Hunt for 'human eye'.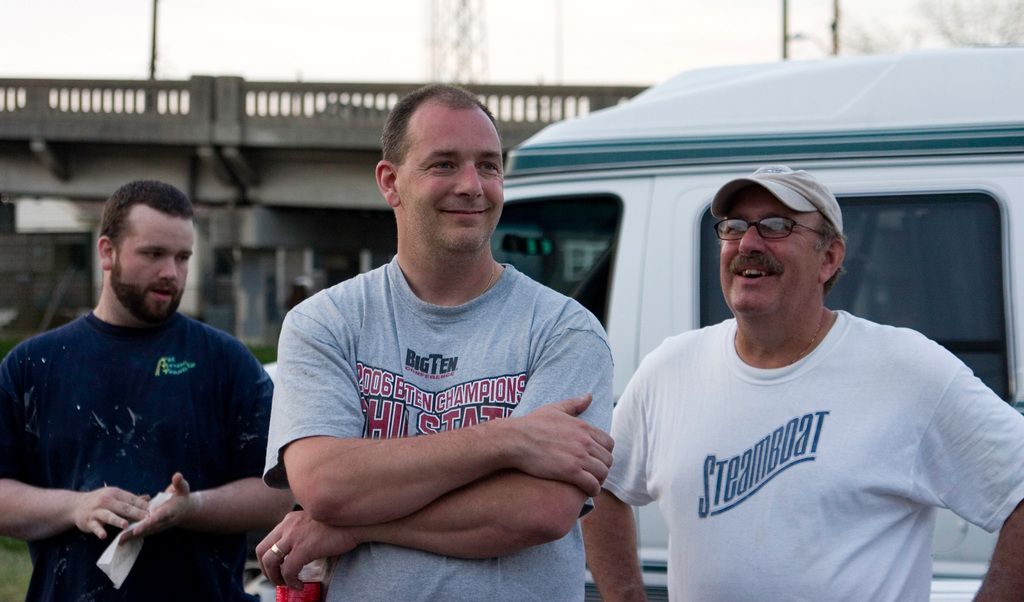
Hunted down at [138,249,166,264].
